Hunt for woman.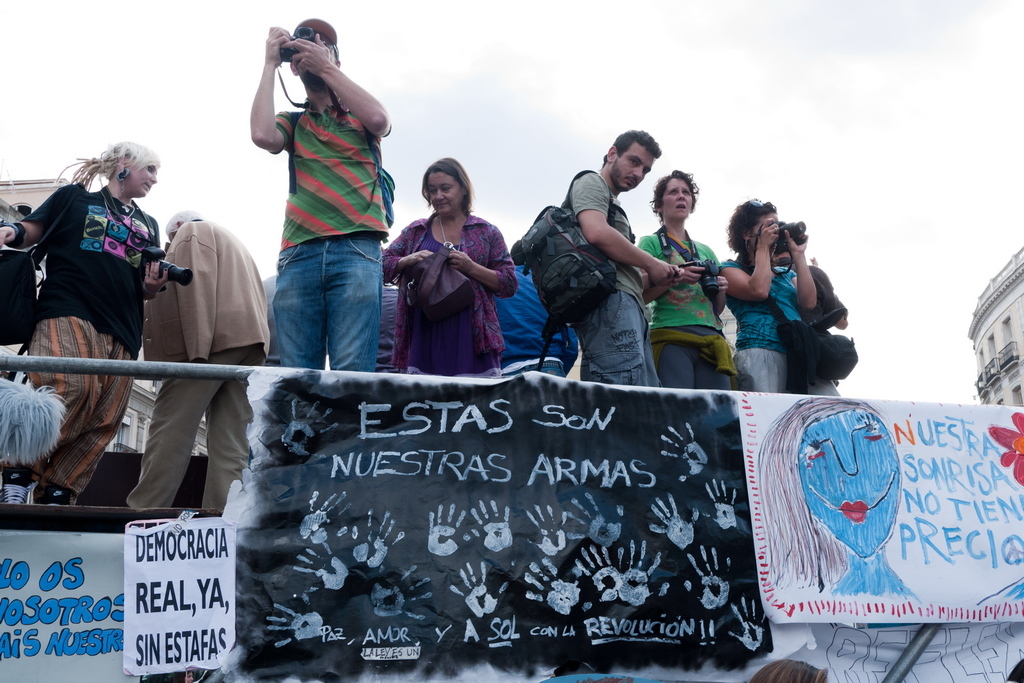
Hunted down at bbox(630, 167, 737, 390).
